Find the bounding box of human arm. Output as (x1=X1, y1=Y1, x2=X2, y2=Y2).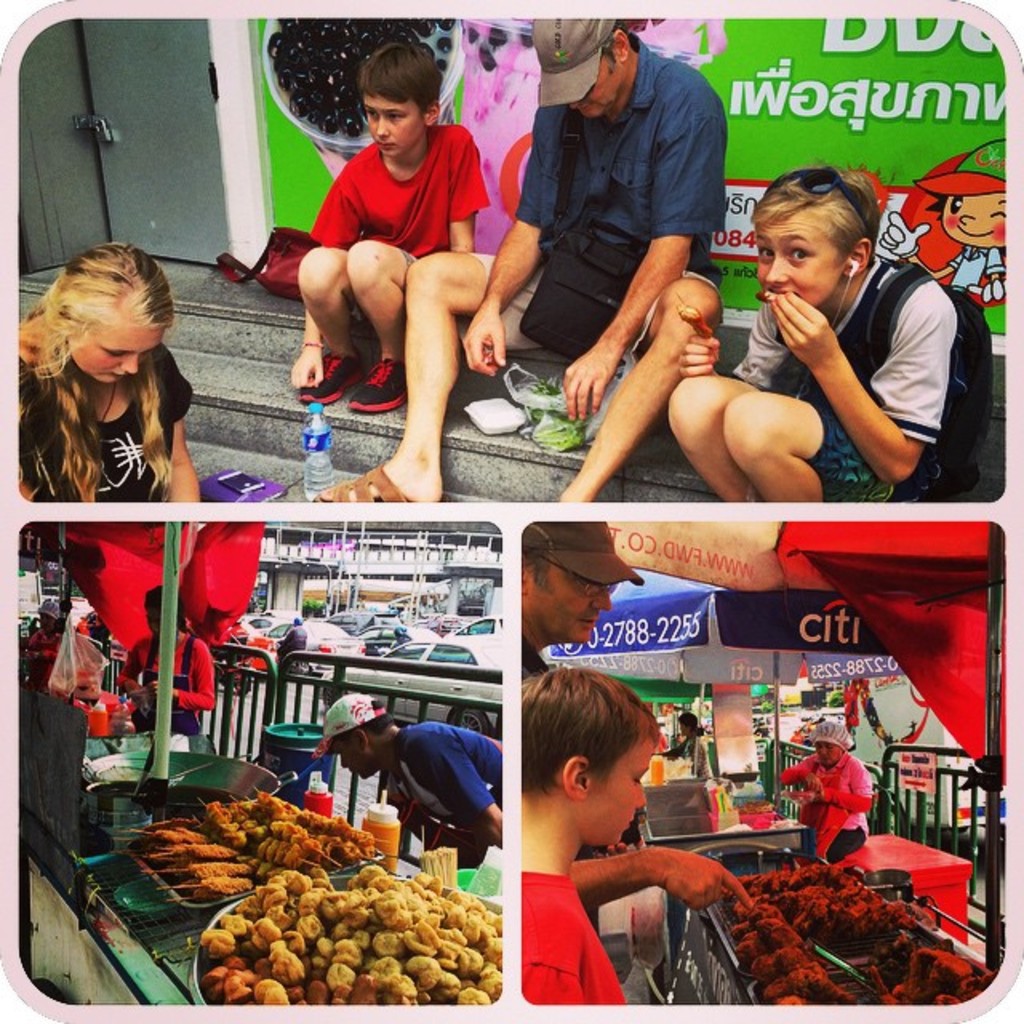
(x1=413, y1=736, x2=502, y2=845).
